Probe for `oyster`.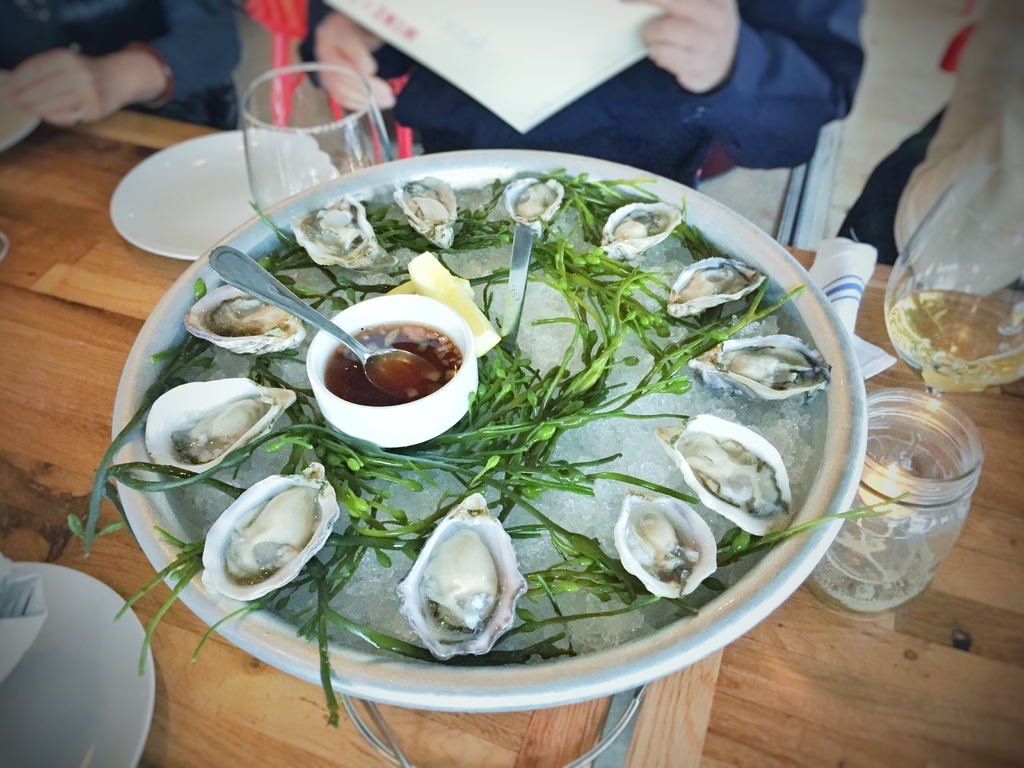
Probe result: x1=392 y1=175 x2=459 y2=248.
